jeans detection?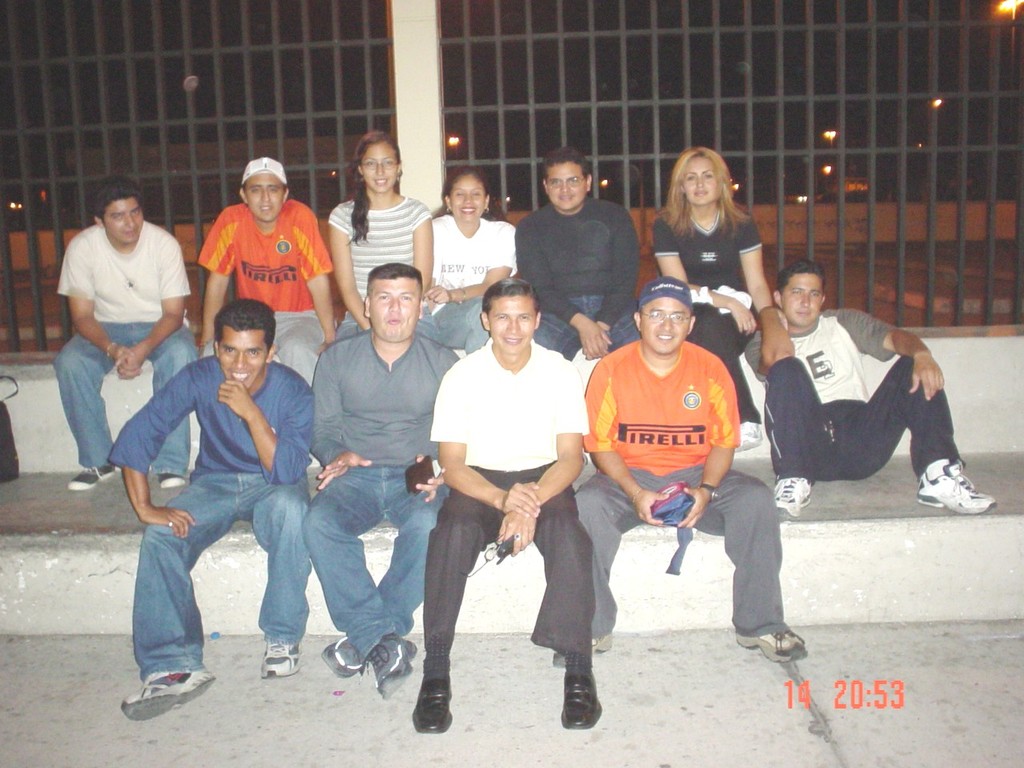
x1=302 y1=466 x2=446 y2=658
